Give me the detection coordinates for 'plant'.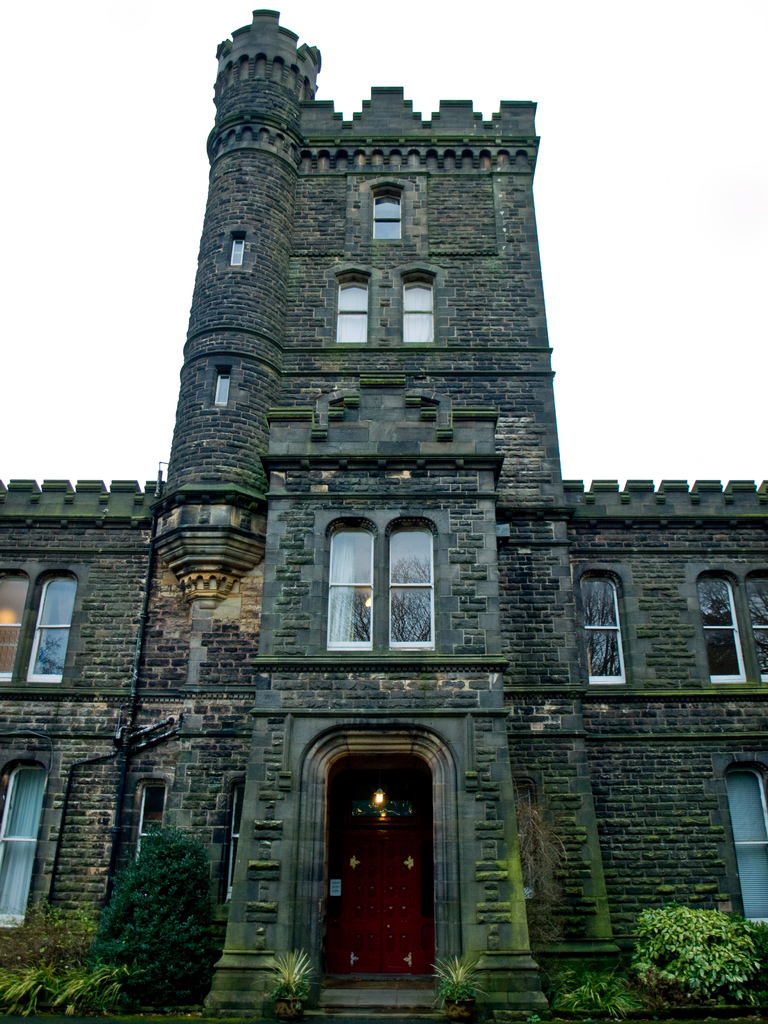
crop(434, 956, 502, 1006).
